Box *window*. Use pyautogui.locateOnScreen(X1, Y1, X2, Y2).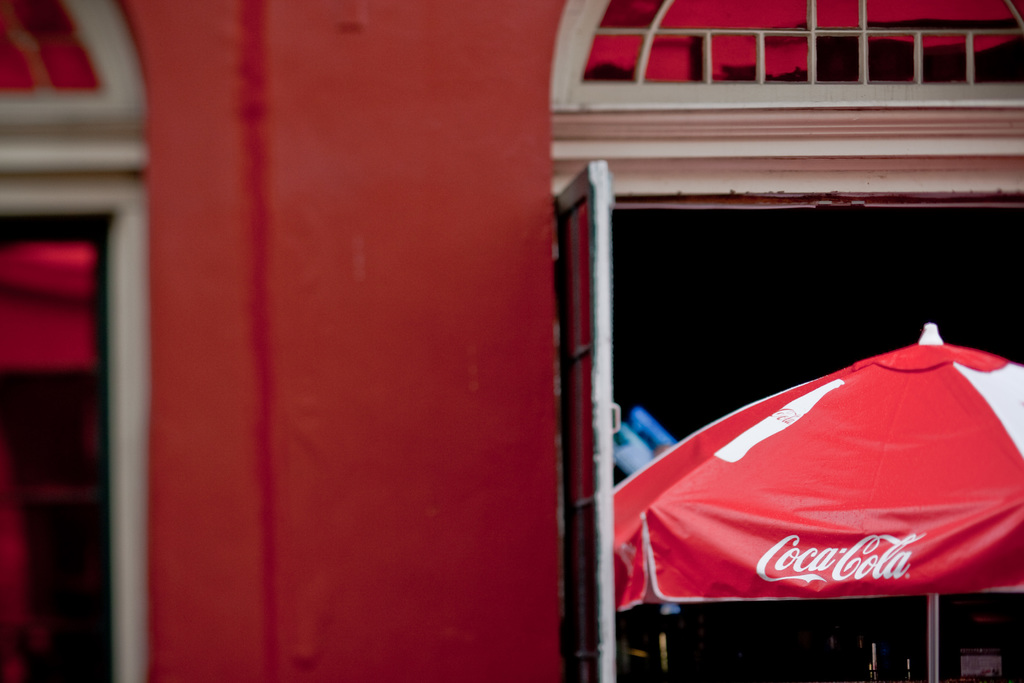
pyautogui.locateOnScreen(0, 0, 105, 94).
